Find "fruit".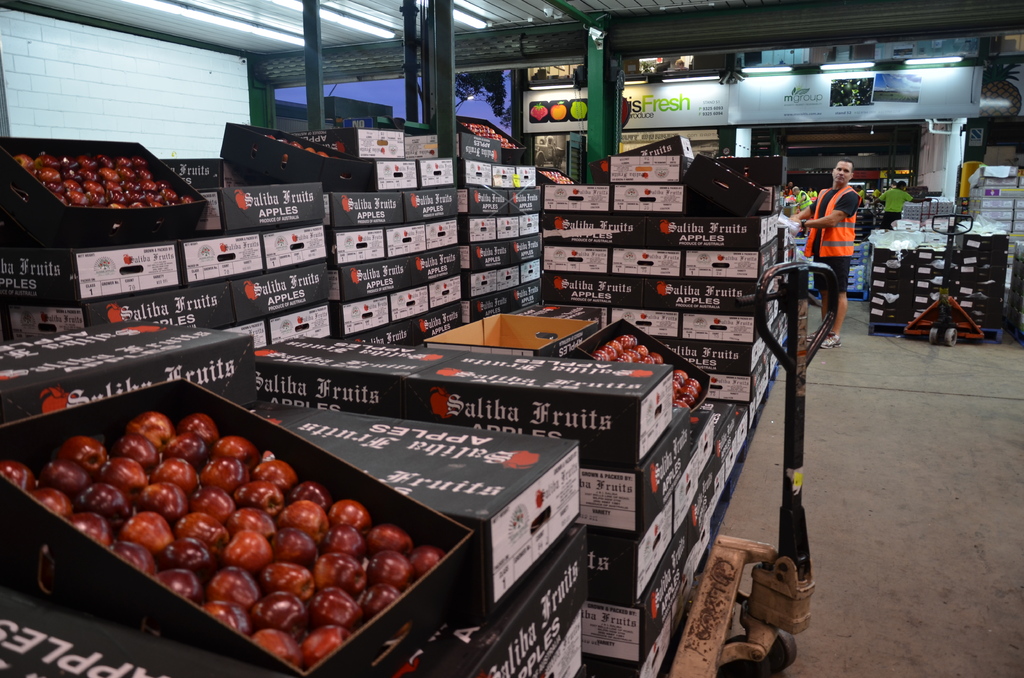
(left=570, top=100, right=585, bottom=120).
